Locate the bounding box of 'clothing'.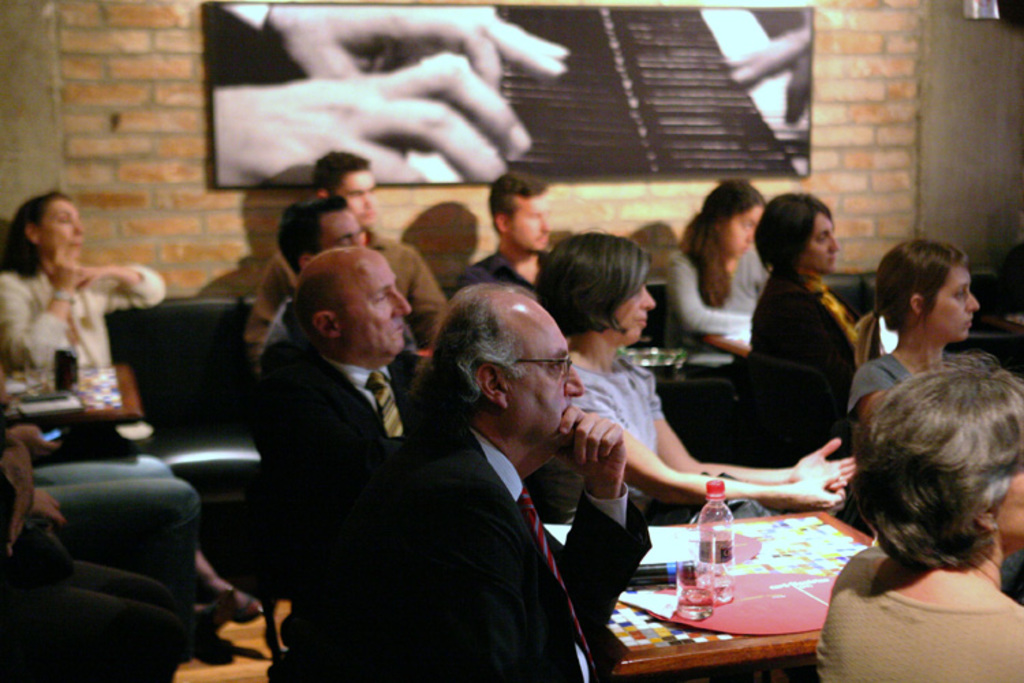
Bounding box: 453/246/550/291.
